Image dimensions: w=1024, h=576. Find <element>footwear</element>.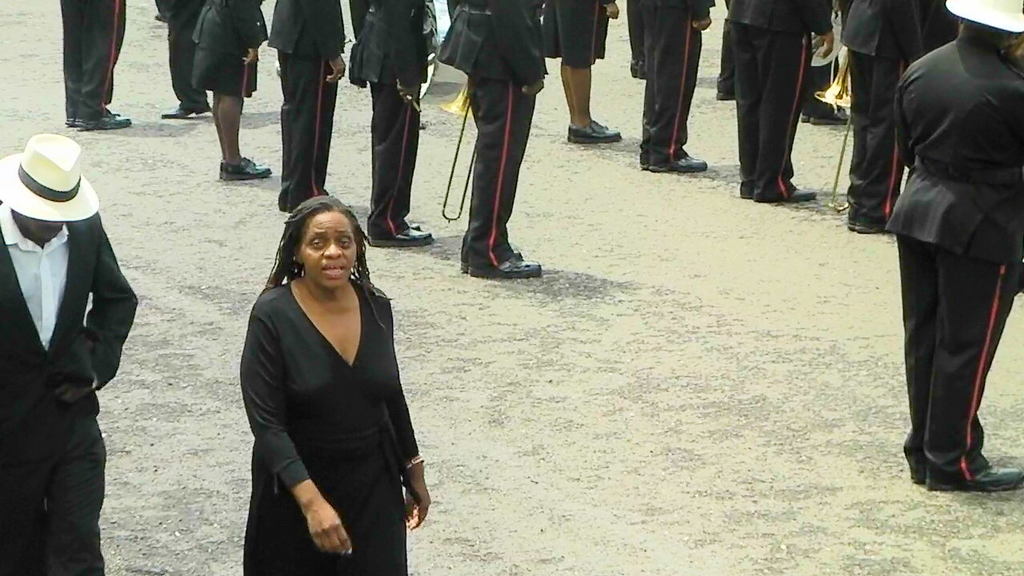
757,182,814,202.
